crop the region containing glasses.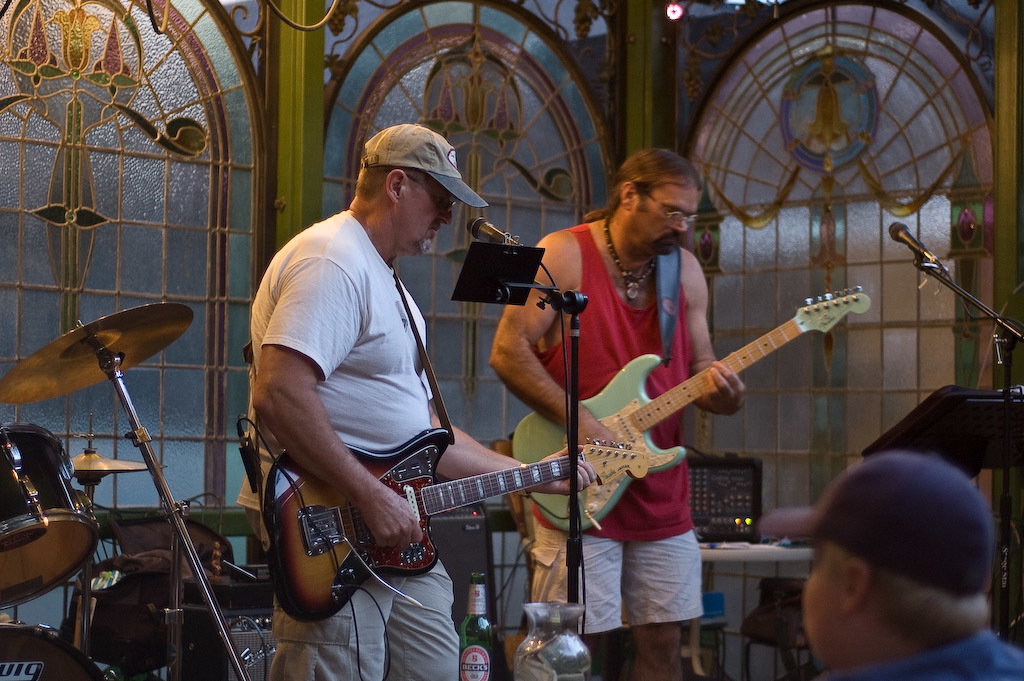
Crop region: (left=376, top=170, right=461, bottom=217).
